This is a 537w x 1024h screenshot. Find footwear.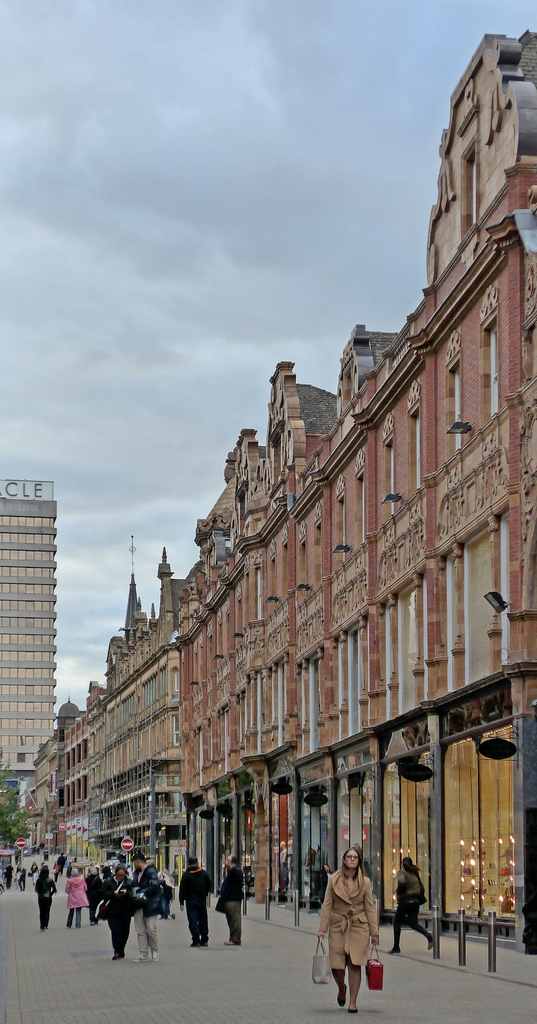
Bounding box: {"x1": 133, "y1": 951, "x2": 147, "y2": 961}.
